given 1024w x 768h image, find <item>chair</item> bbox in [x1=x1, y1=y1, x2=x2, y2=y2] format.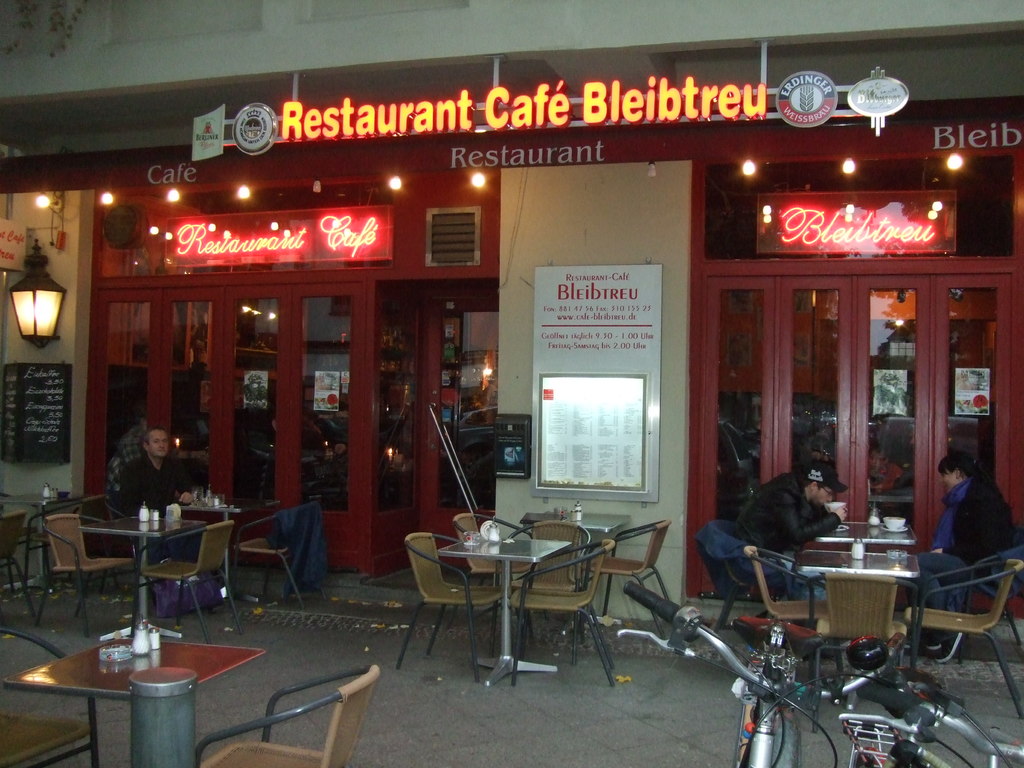
[x1=196, y1=662, x2=381, y2=767].
